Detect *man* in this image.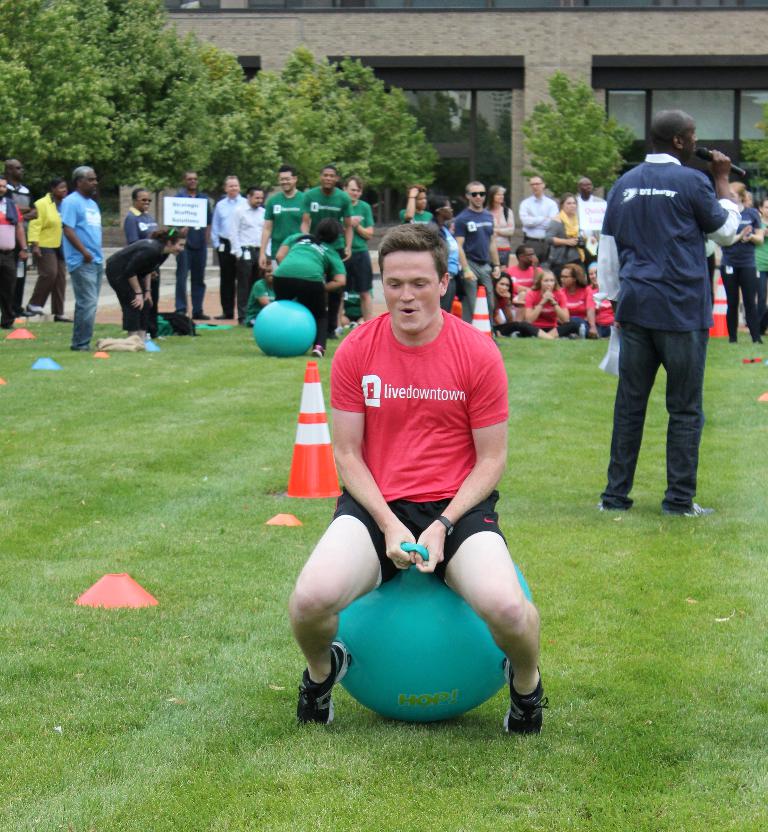
Detection: left=518, top=177, right=556, bottom=265.
